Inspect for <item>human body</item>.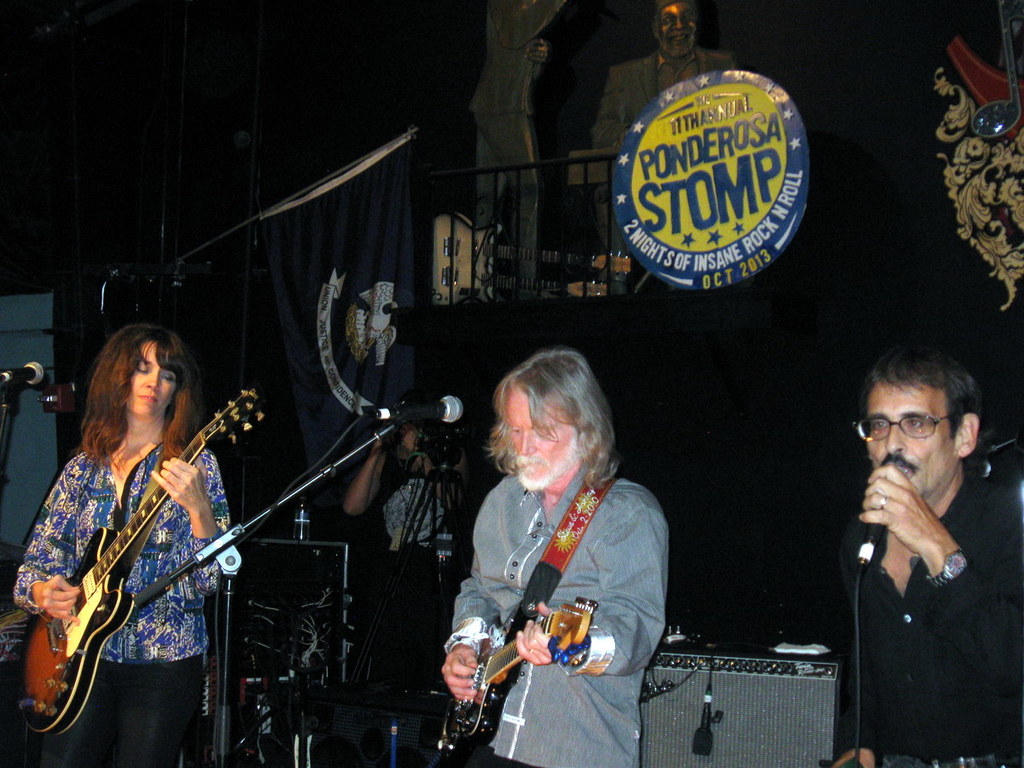
Inspection: x1=841 y1=339 x2=1023 y2=767.
